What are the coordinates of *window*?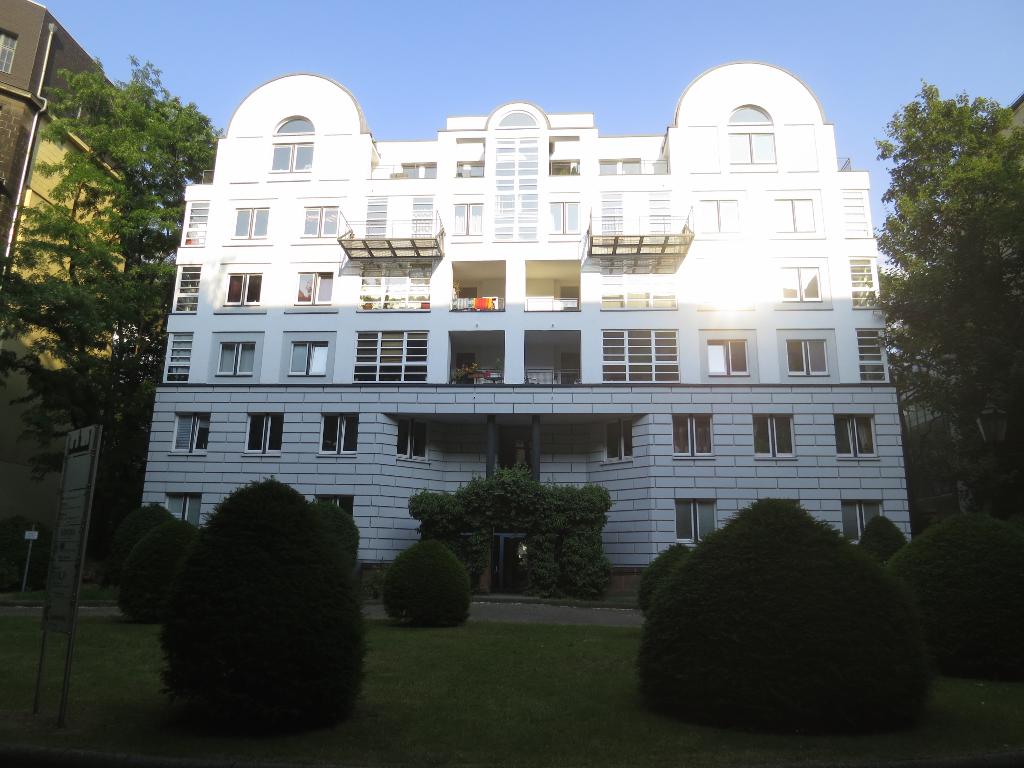
397:421:428:464.
